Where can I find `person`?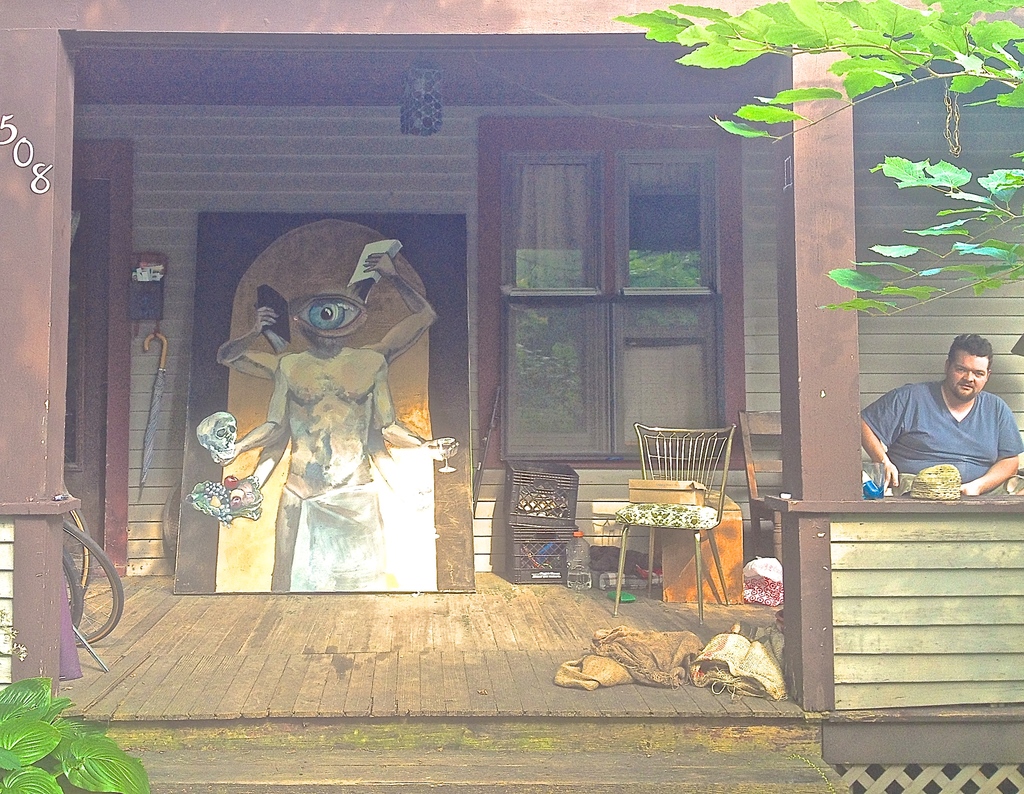
You can find it at 219:252:462:590.
